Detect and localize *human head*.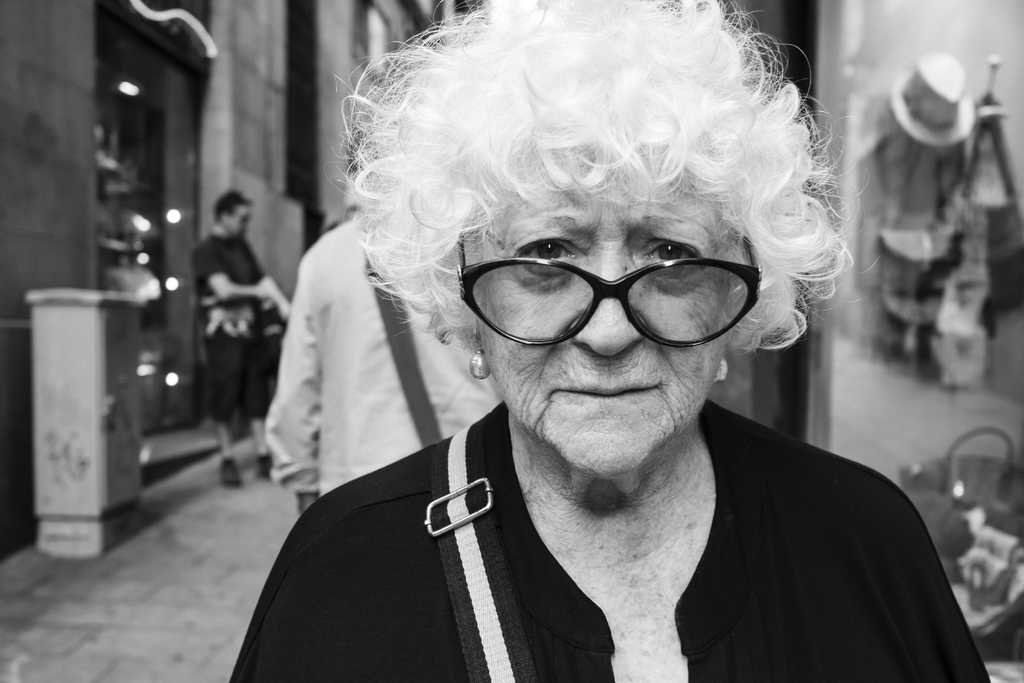
Localized at 392 23 817 459.
